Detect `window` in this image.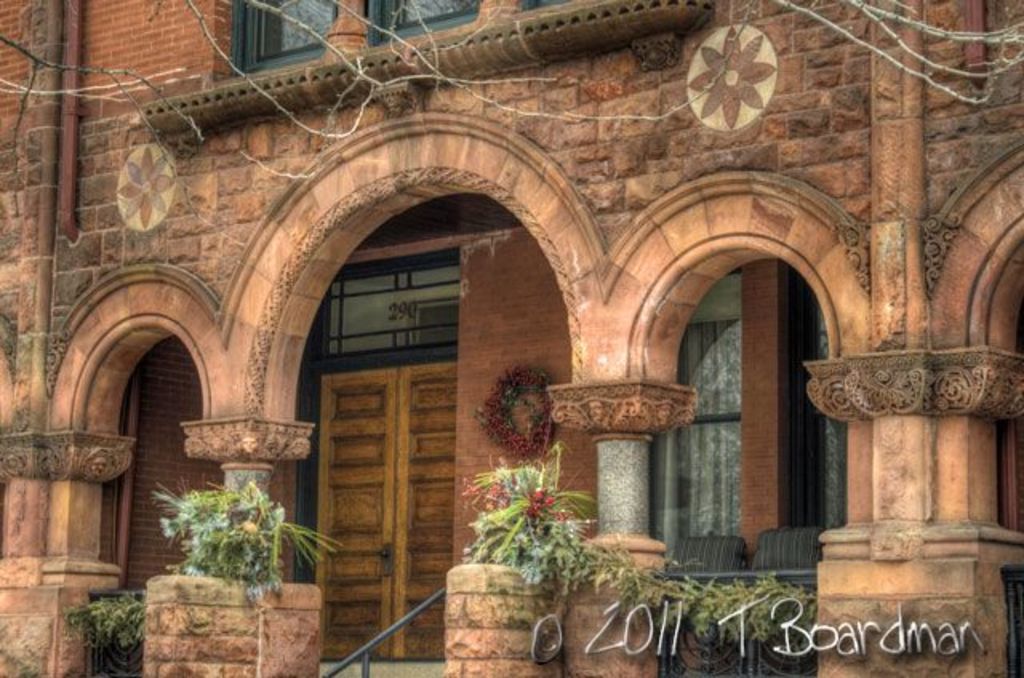
Detection: pyautogui.locateOnScreen(651, 273, 858, 576).
